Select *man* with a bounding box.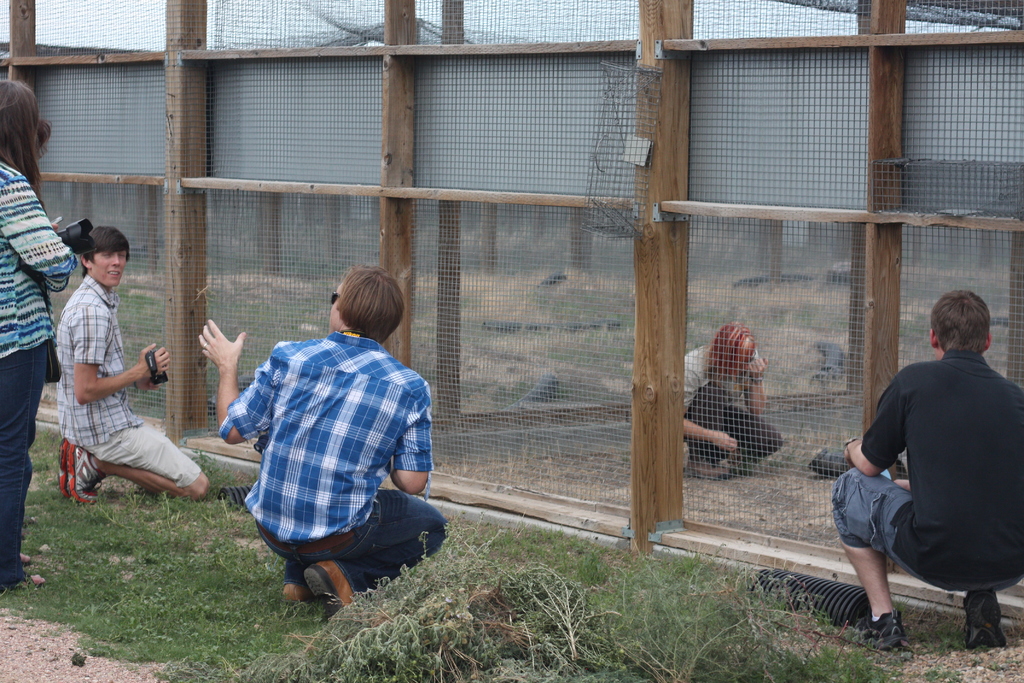
bbox(56, 226, 210, 504).
